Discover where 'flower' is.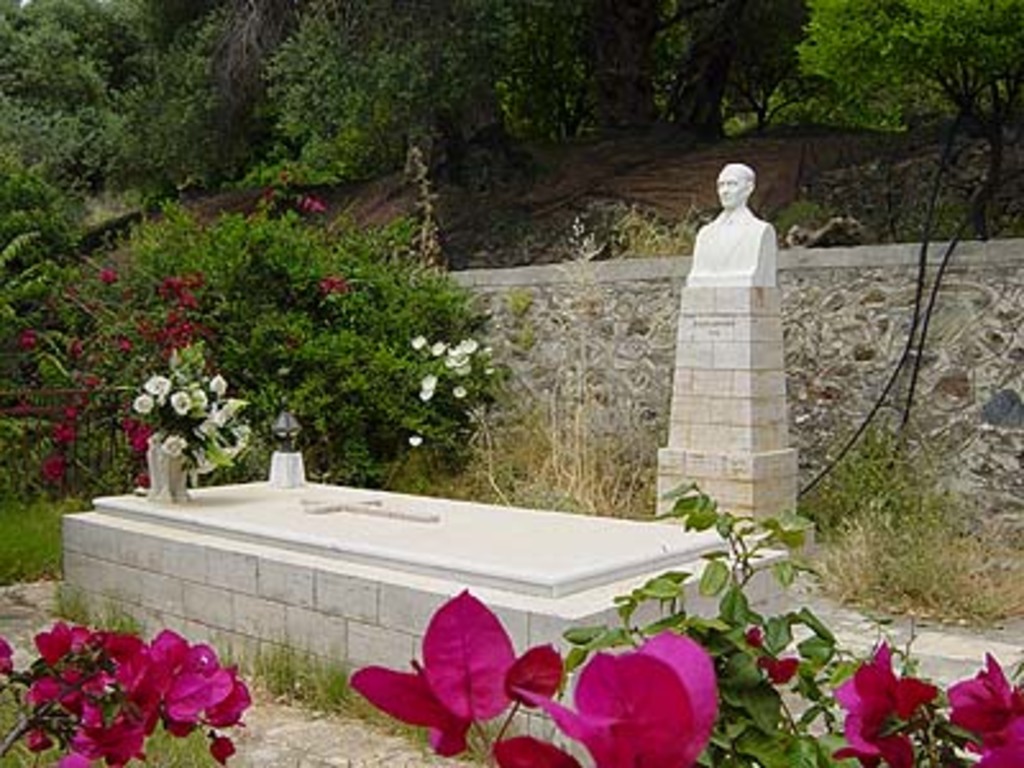
Discovered at box=[404, 433, 428, 451].
